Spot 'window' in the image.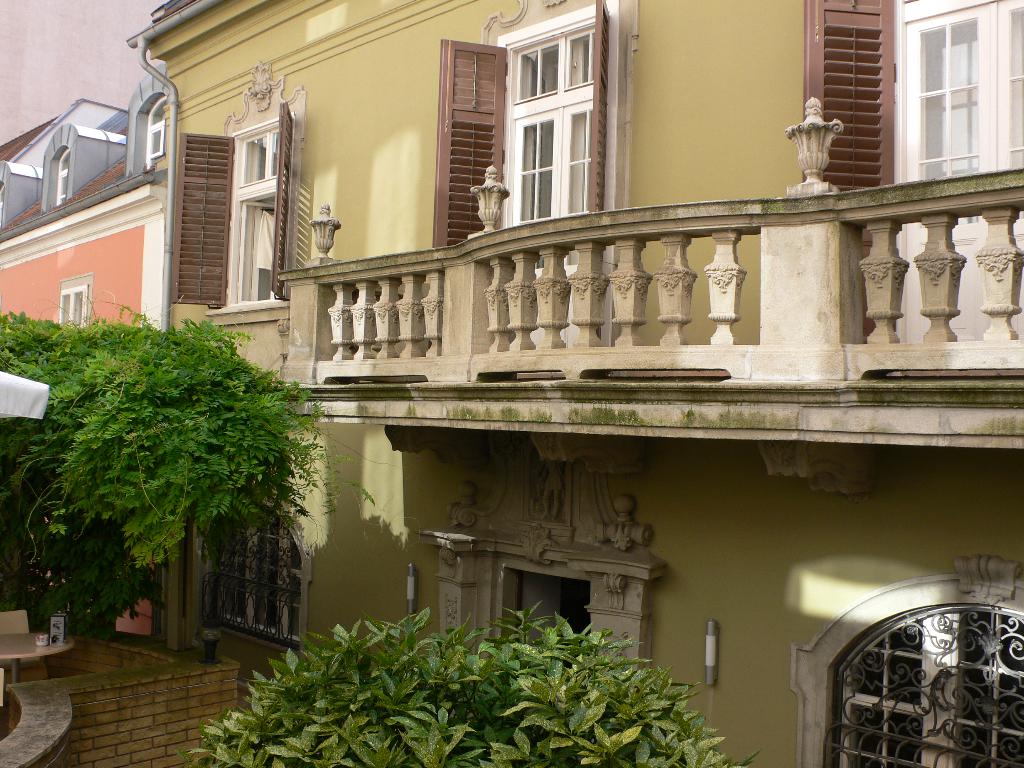
'window' found at 212 509 298 647.
